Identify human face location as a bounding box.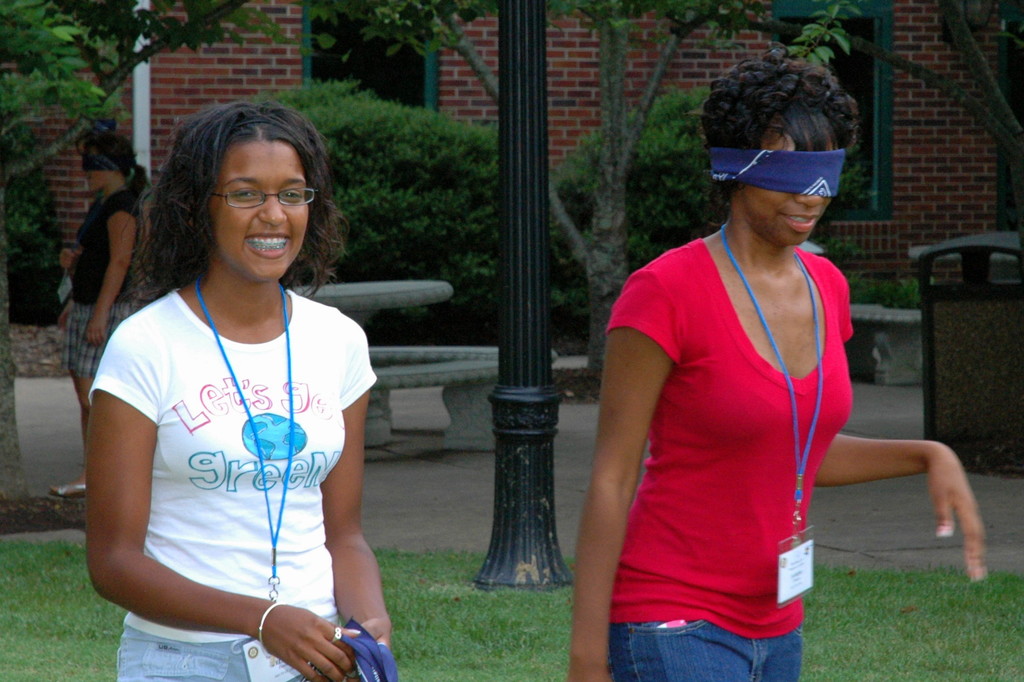
region(206, 139, 308, 278).
